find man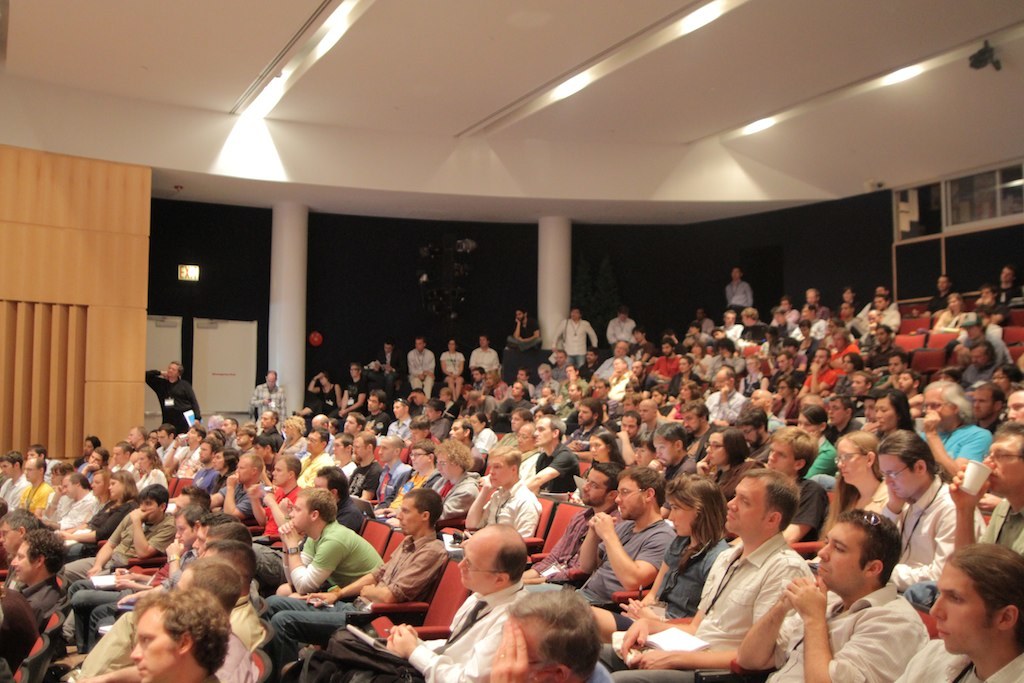
(234, 451, 304, 539)
